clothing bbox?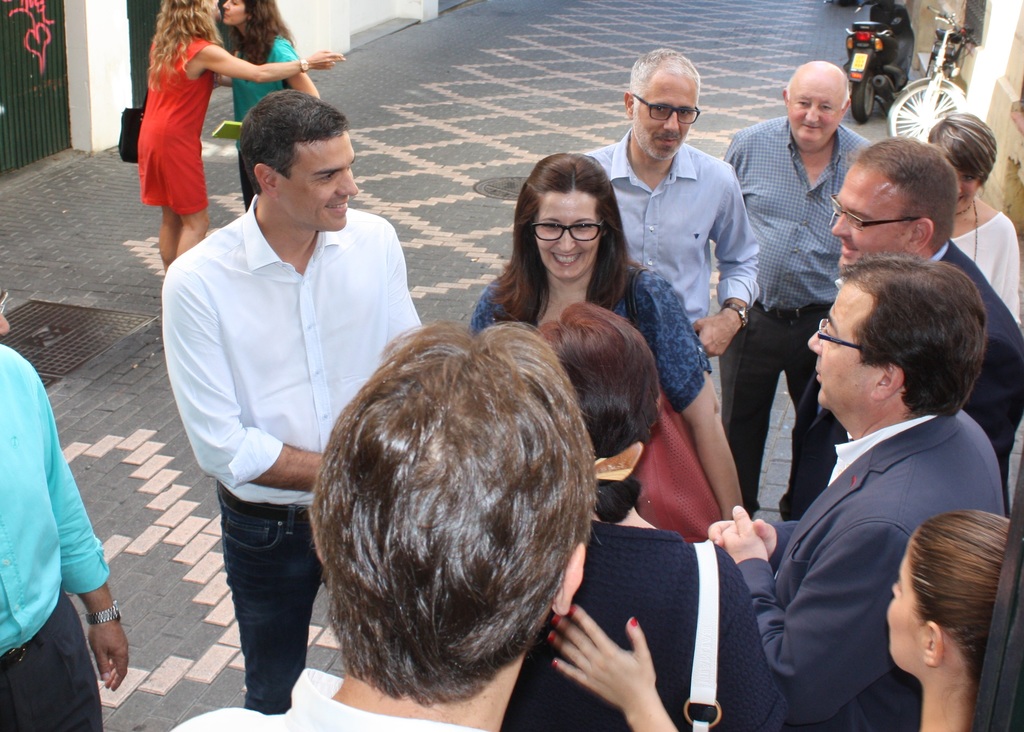
(x1=752, y1=339, x2=1007, y2=731)
